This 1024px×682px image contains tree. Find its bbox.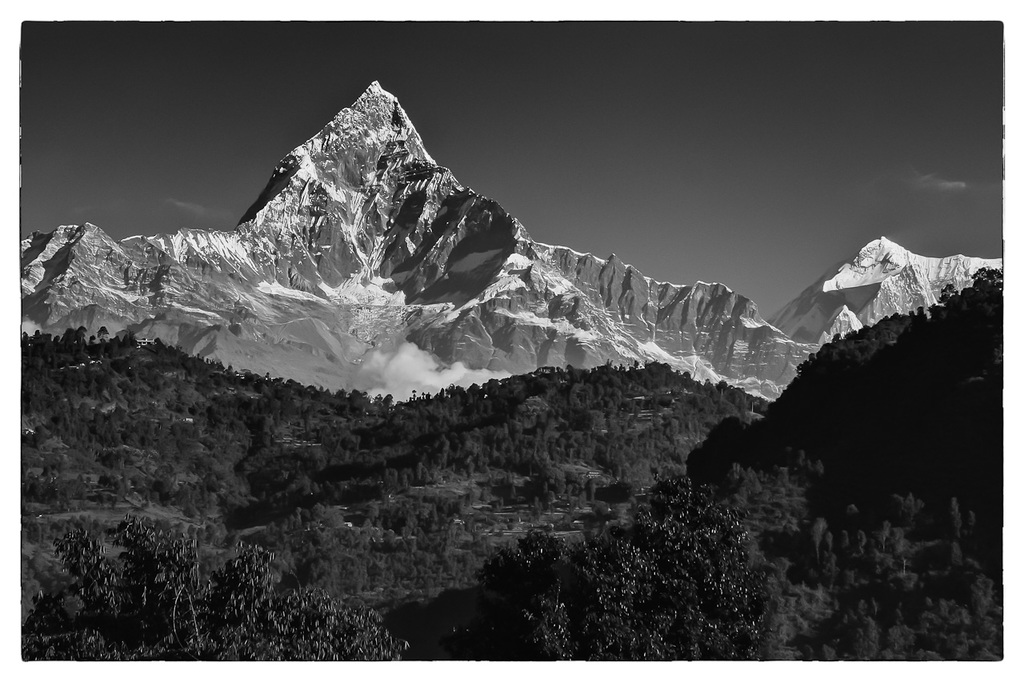
<bbox>523, 477, 769, 660</bbox>.
